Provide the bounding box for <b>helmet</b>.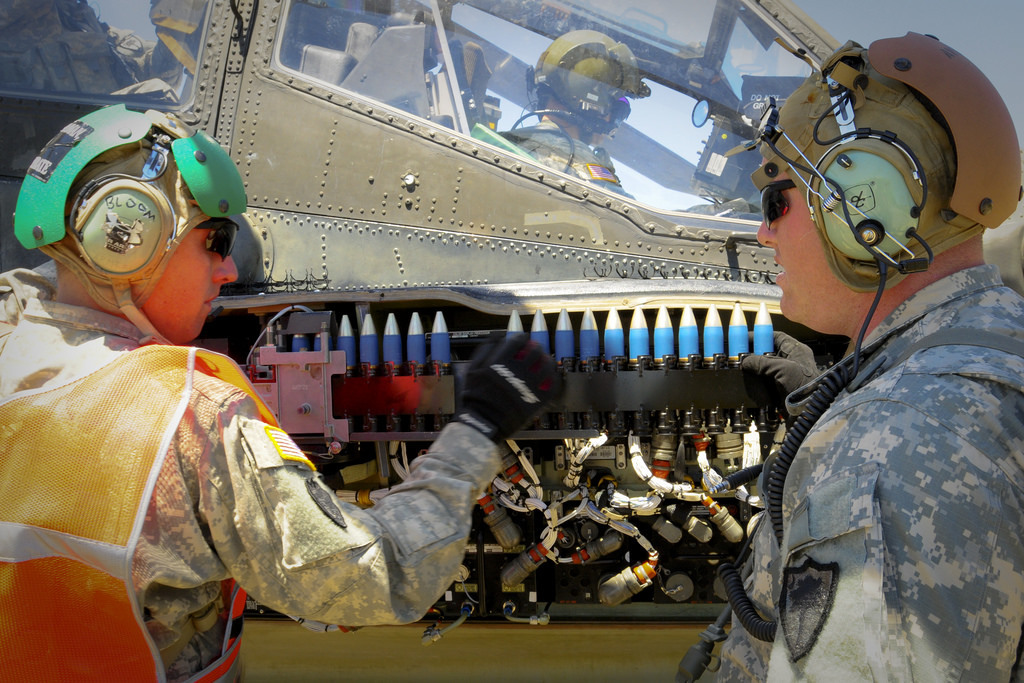
[left=727, top=58, right=997, bottom=297].
